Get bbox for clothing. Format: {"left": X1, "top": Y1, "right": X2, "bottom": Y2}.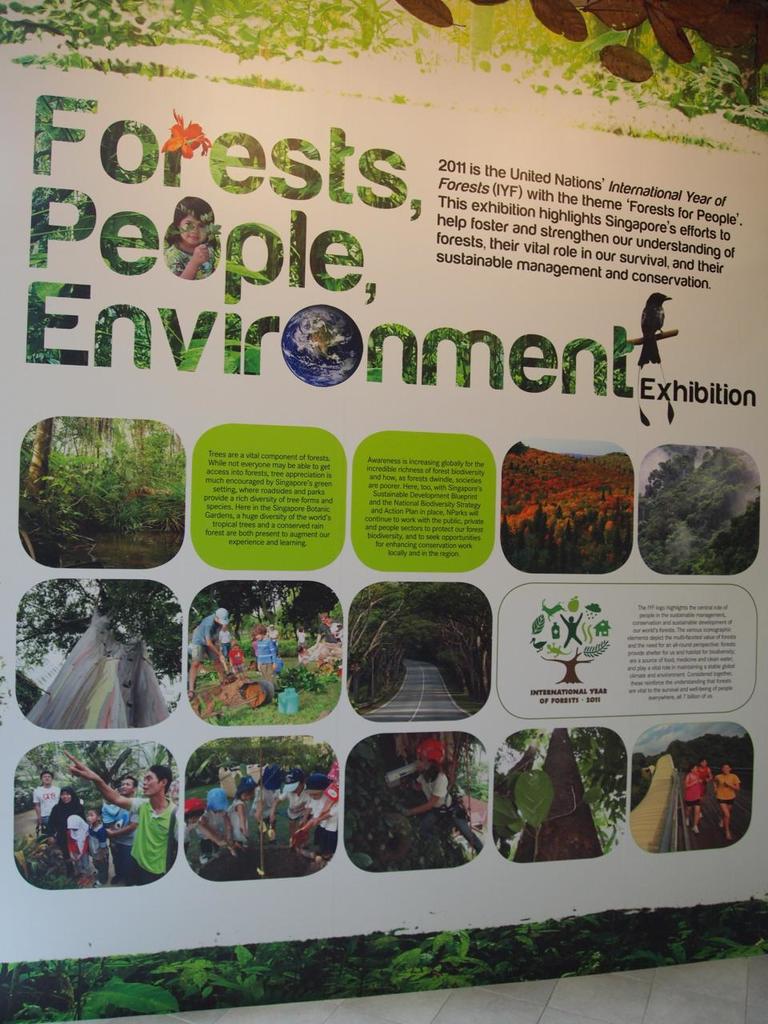
{"left": 420, "top": 770, "right": 482, "bottom": 852}.
